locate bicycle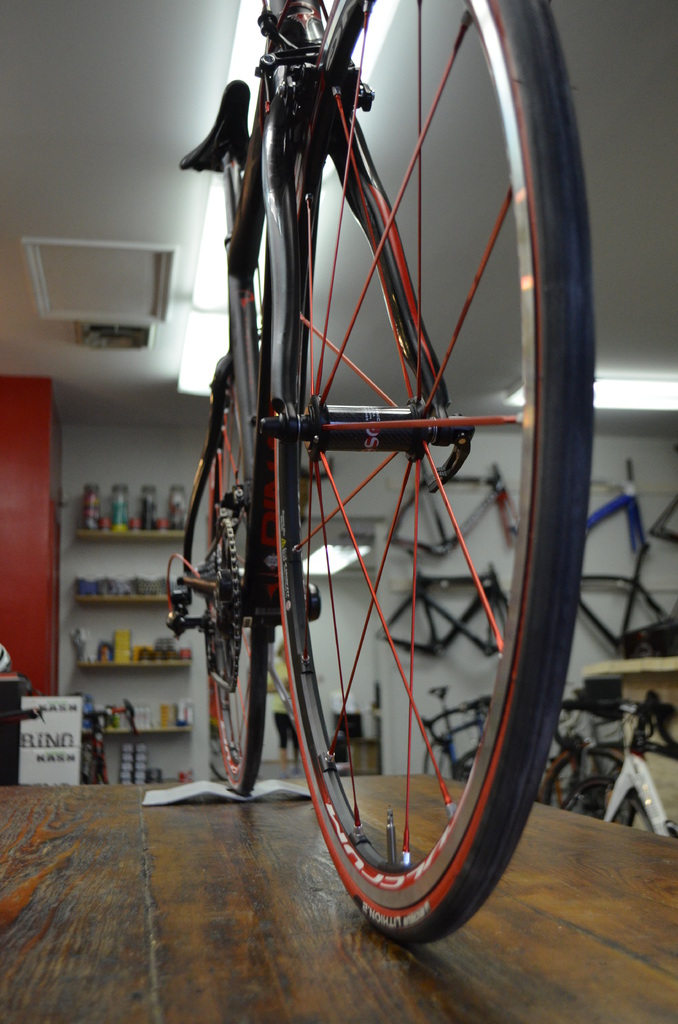
<region>80, 698, 143, 783</region>
